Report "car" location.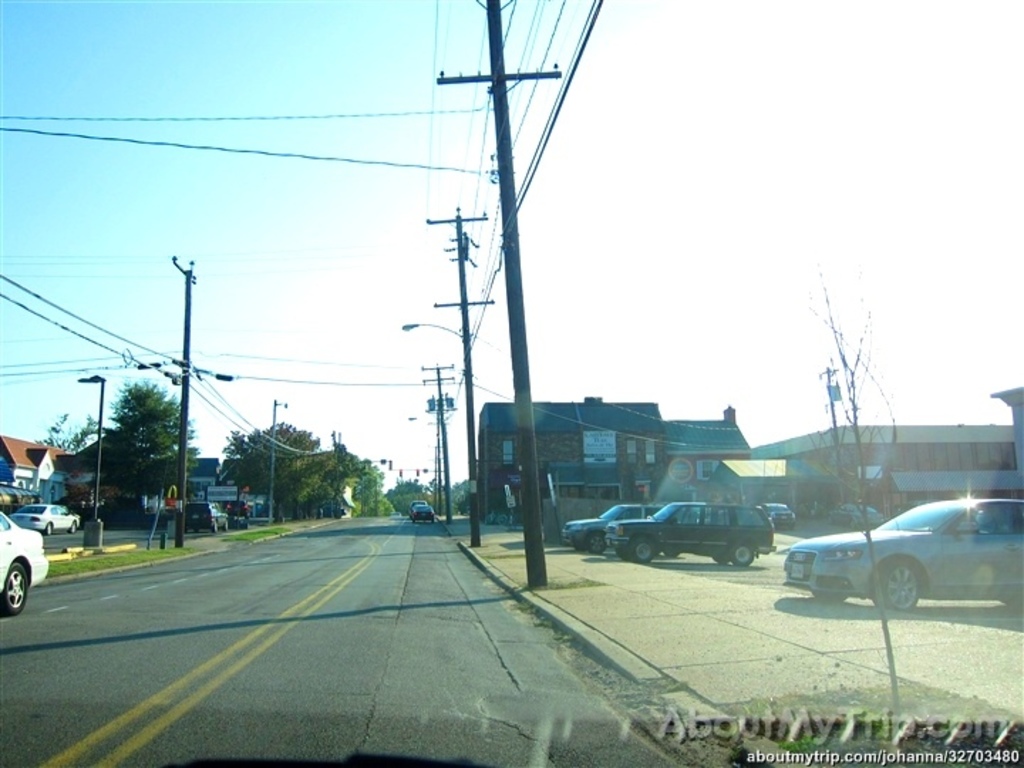
Report: [x1=765, y1=502, x2=795, y2=532].
